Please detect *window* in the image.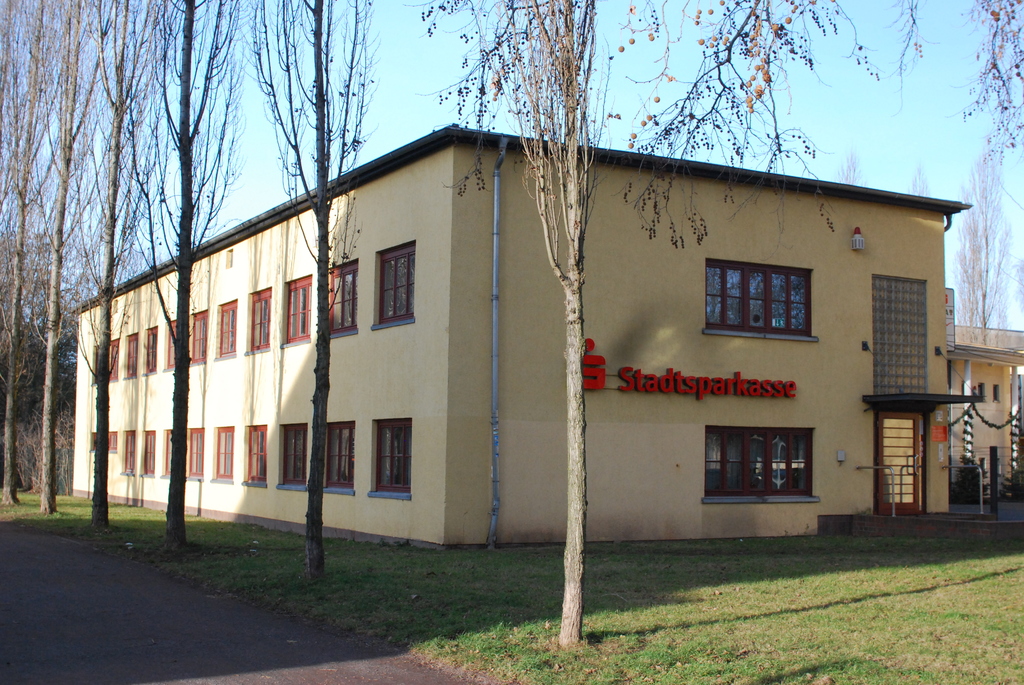
l=992, t=386, r=1002, b=403.
